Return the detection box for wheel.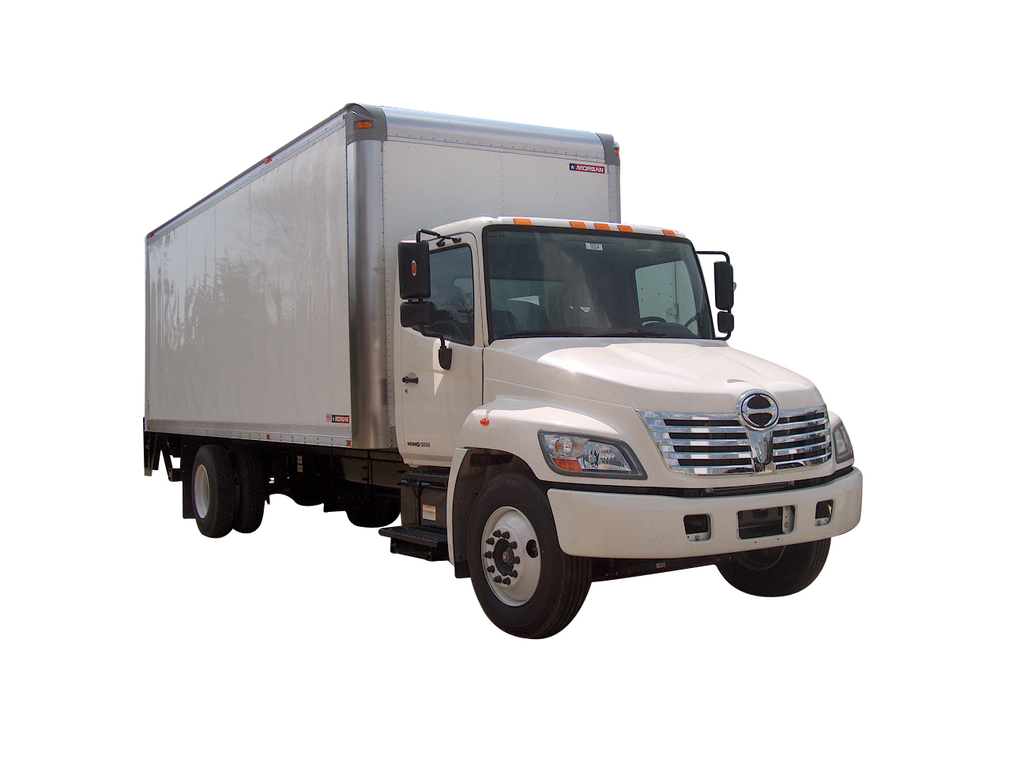
bbox=(457, 483, 570, 627).
